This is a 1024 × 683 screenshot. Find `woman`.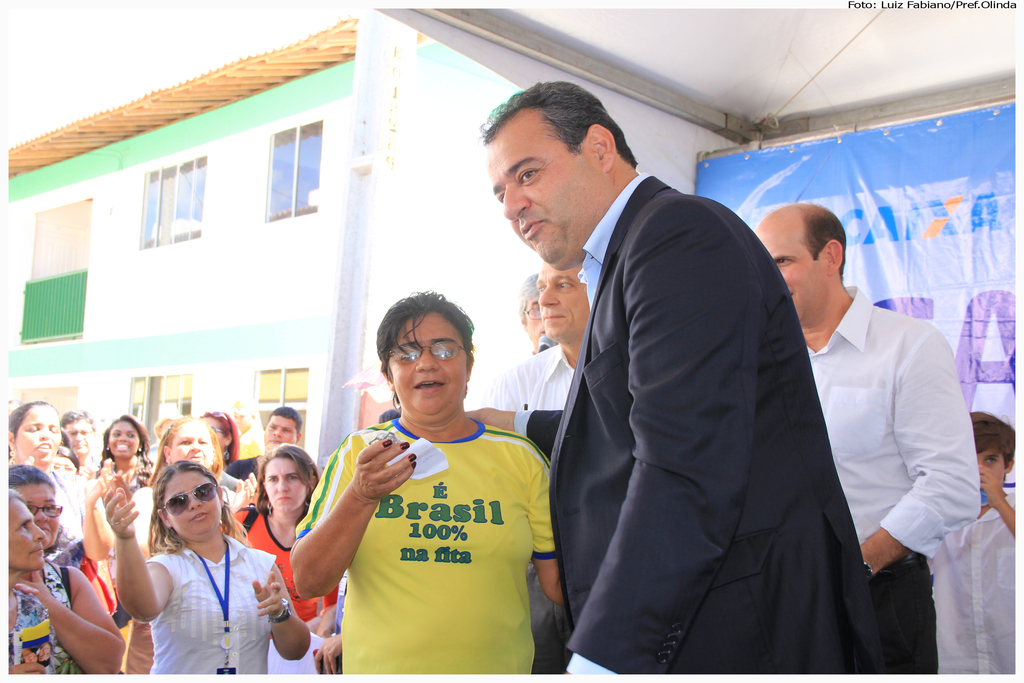
Bounding box: 221 440 340 641.
